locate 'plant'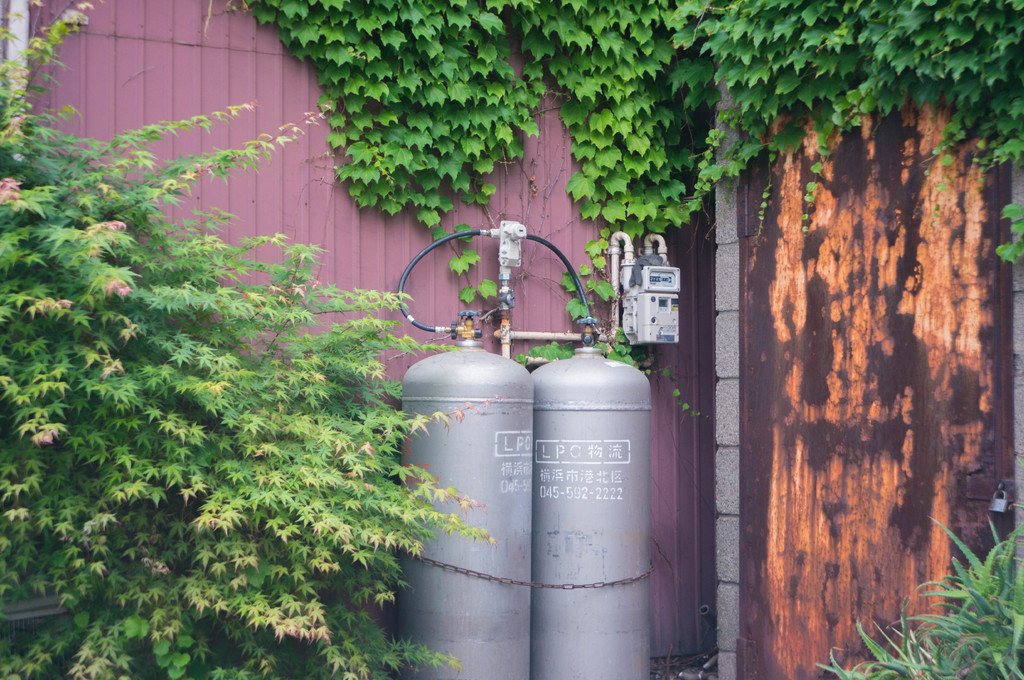
(903, 535, 1023, 670)
